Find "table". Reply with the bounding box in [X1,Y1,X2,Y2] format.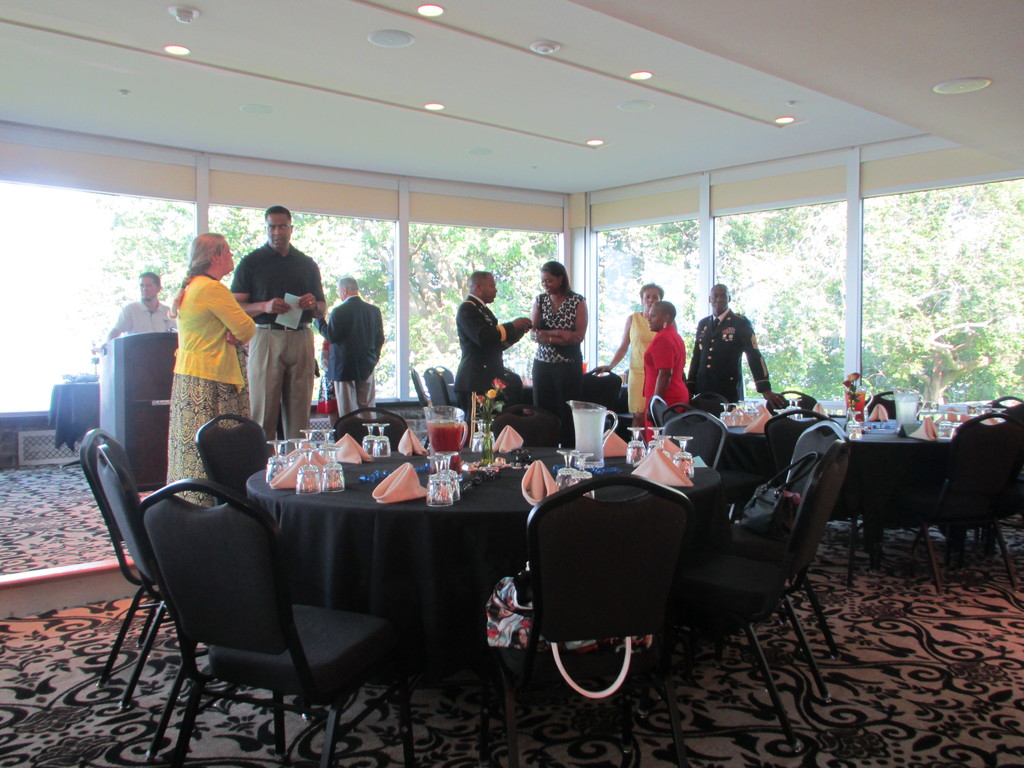
[49,381,103,459].
